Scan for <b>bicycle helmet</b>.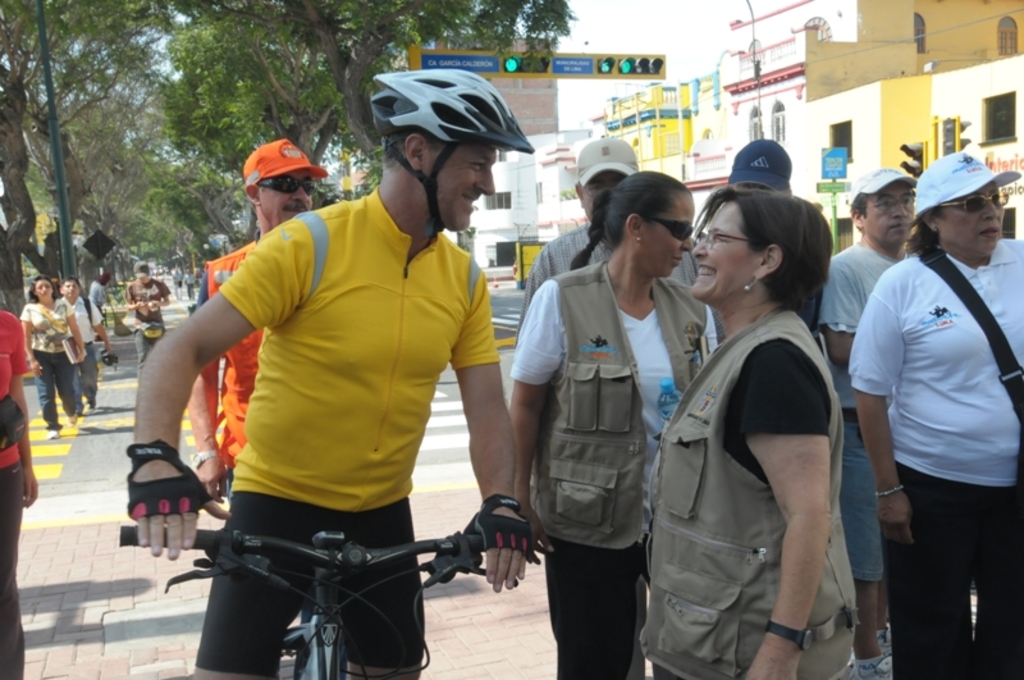
Scan result: 366,73,529,234.
